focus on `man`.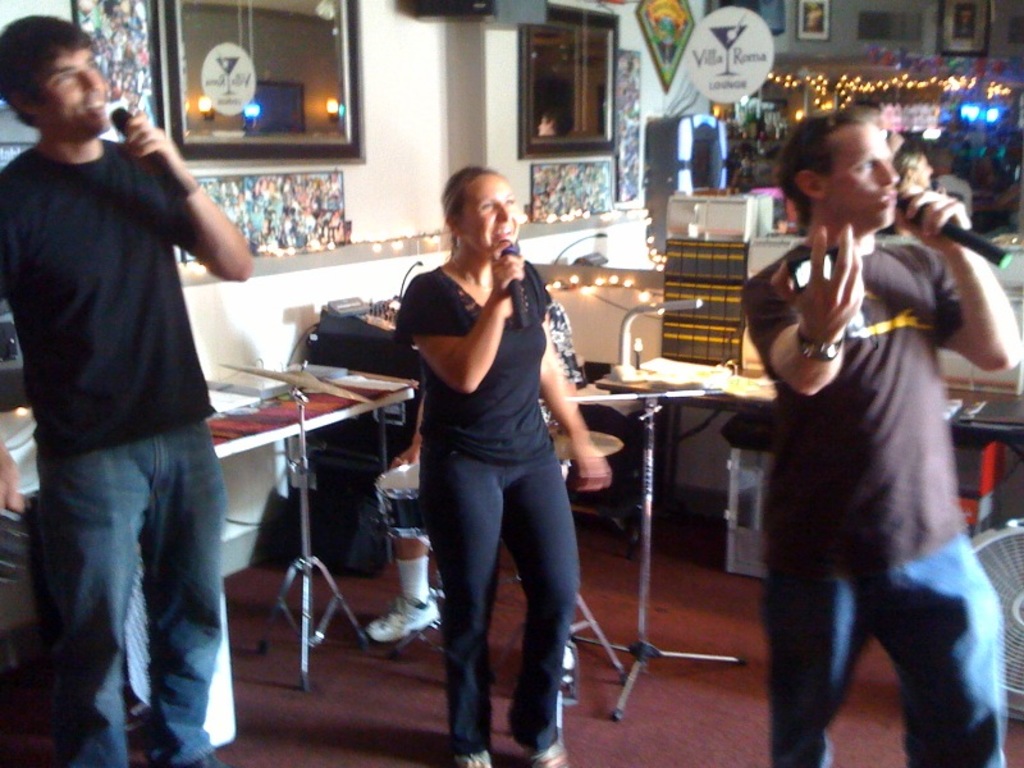
Focused at (744, 114, 1020, 767).
